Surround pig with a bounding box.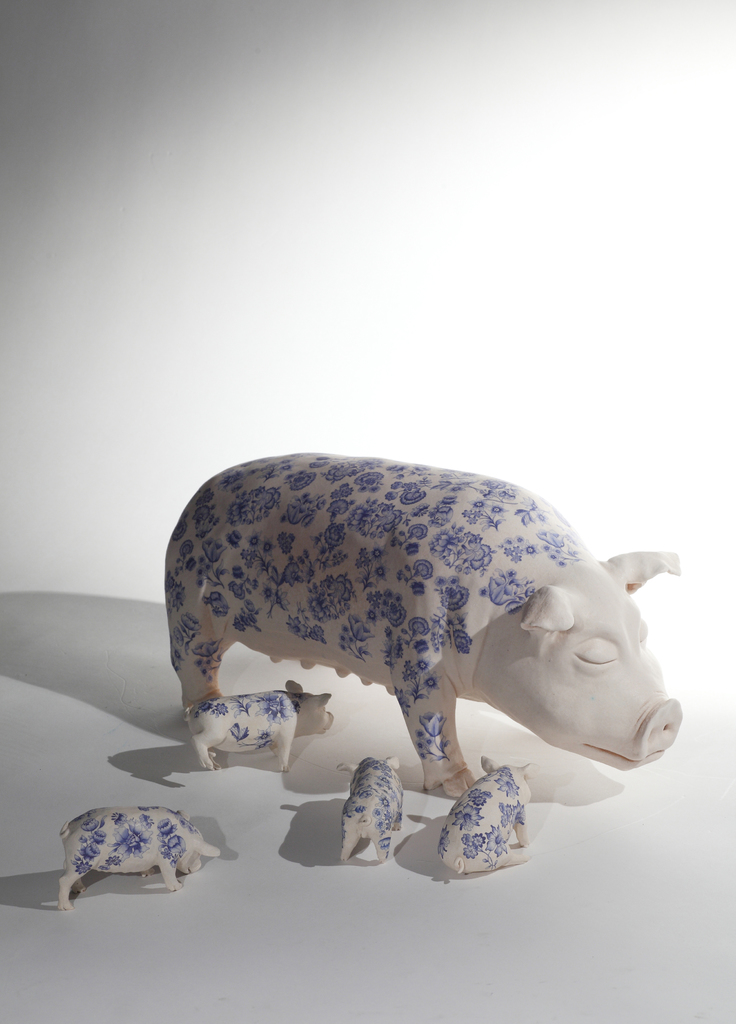
<box>334,753,405,860</box>.
